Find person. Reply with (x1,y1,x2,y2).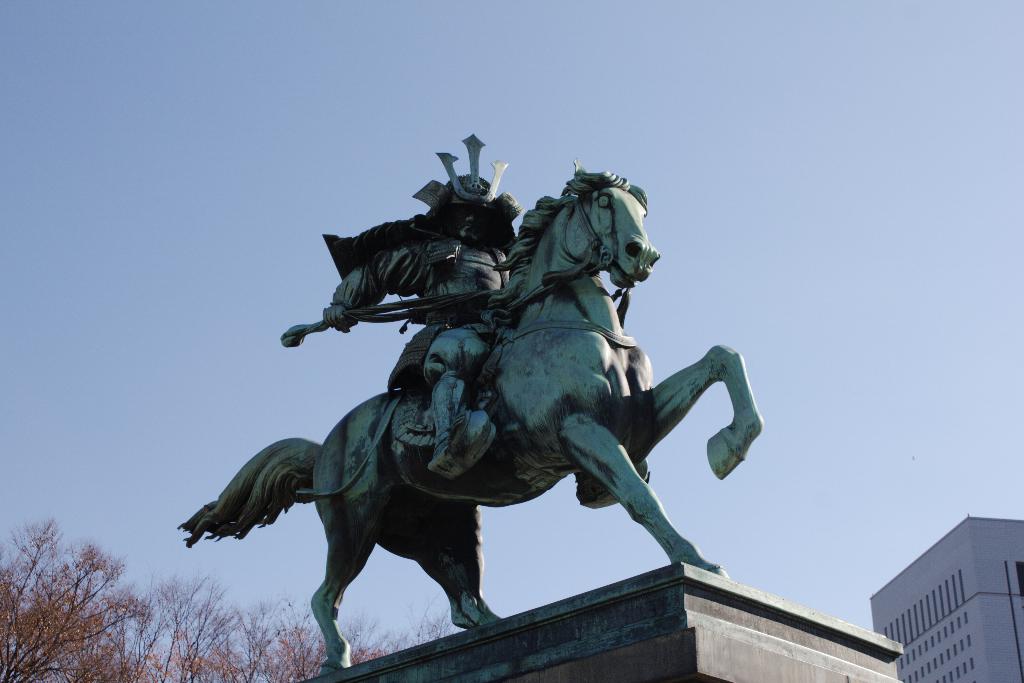
(284,135,517,483).
